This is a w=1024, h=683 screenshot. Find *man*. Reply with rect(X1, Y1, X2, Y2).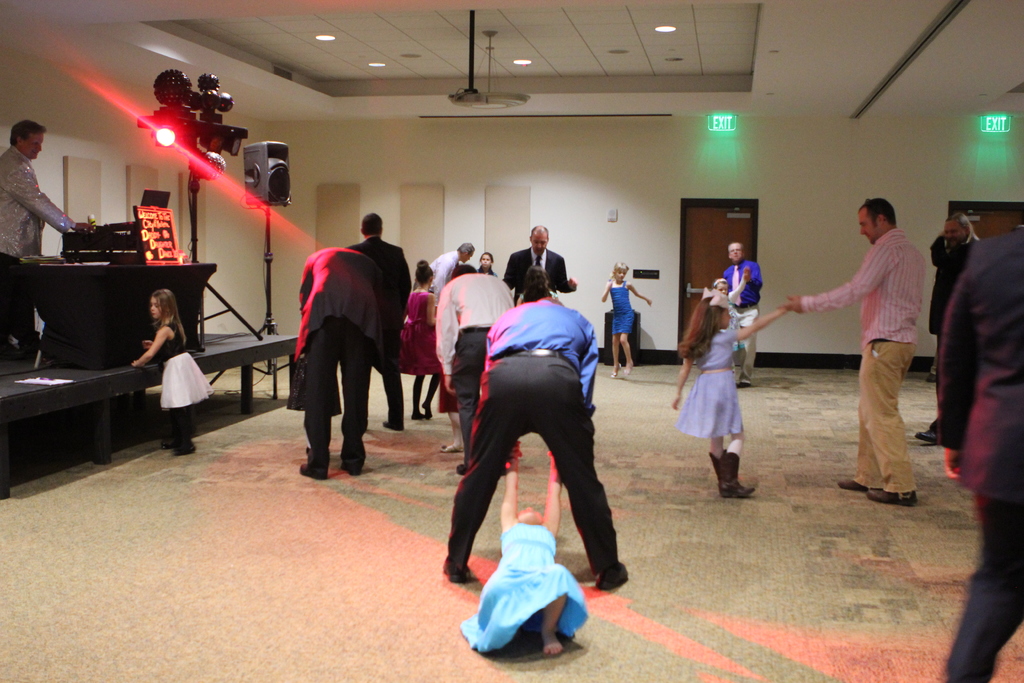
rect(0, 118, 97, 352).
